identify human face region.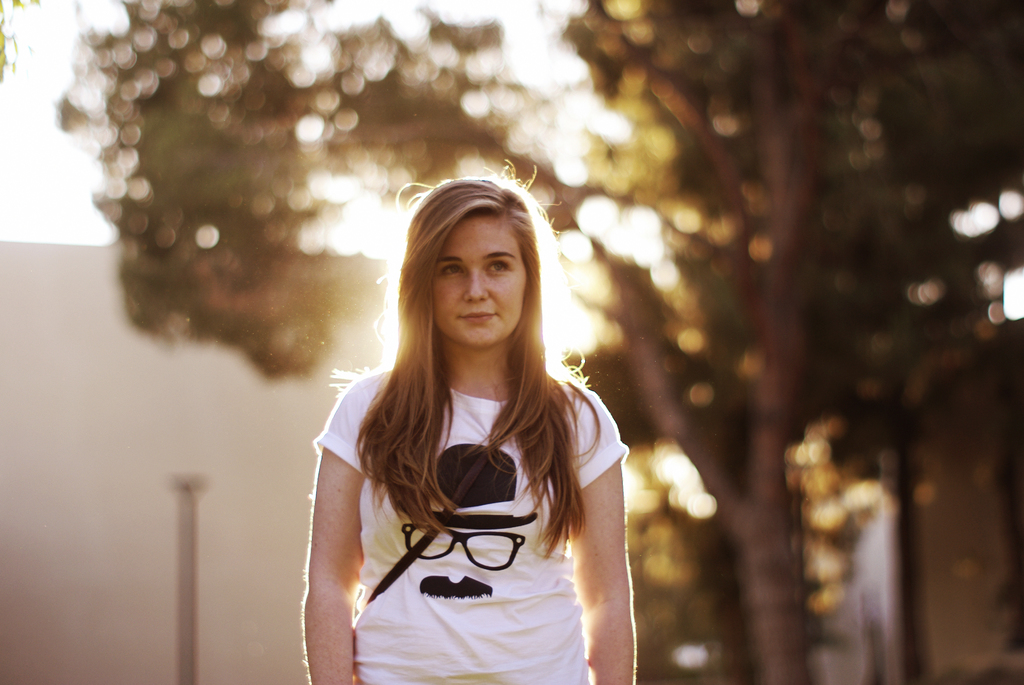
Region: bbox(433, 216, 526, 347).
